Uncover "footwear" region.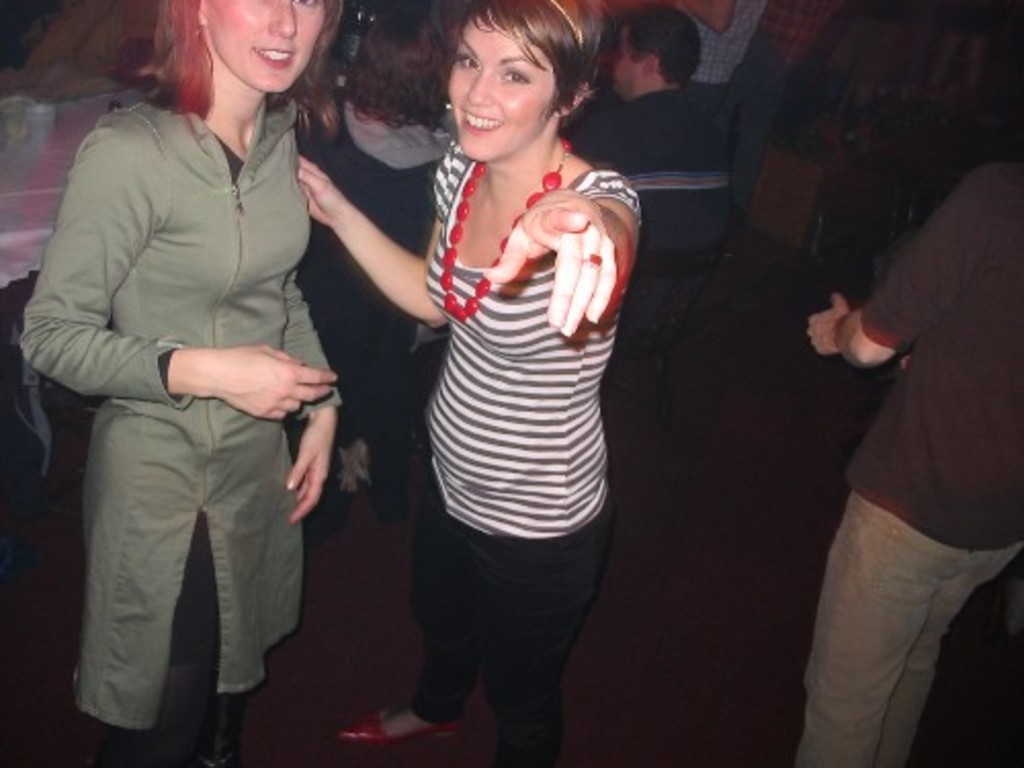
Uncovered: region(336, 698, 449, 748).
